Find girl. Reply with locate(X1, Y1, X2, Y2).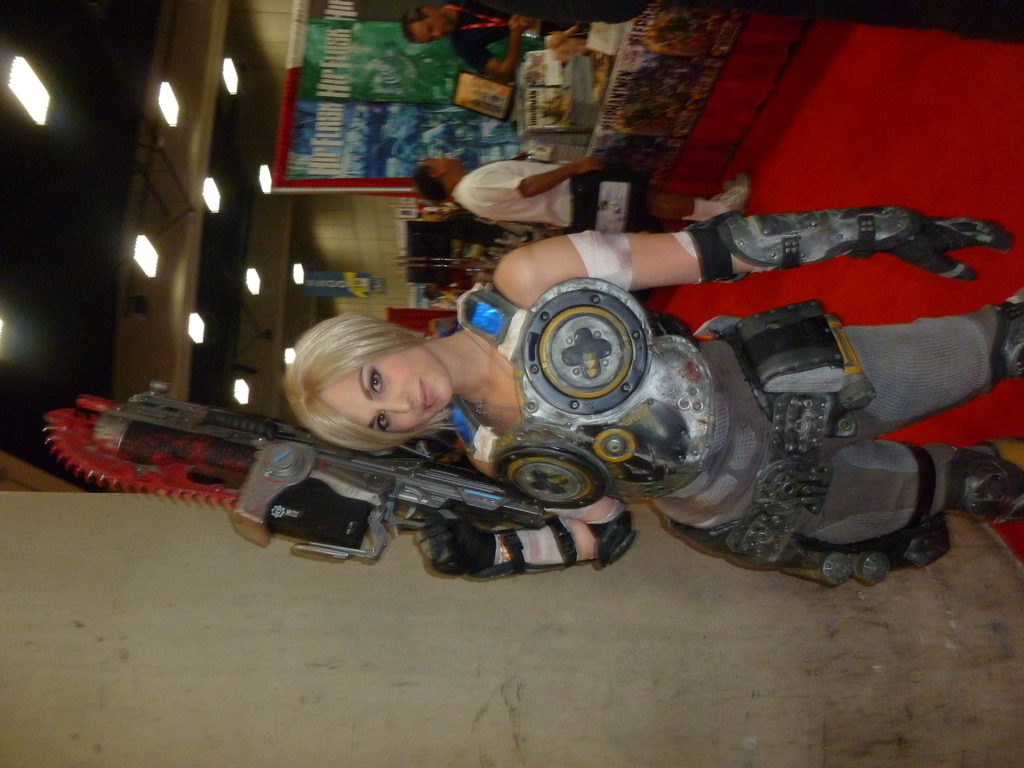
locate(282, 203, 1023, 590).
